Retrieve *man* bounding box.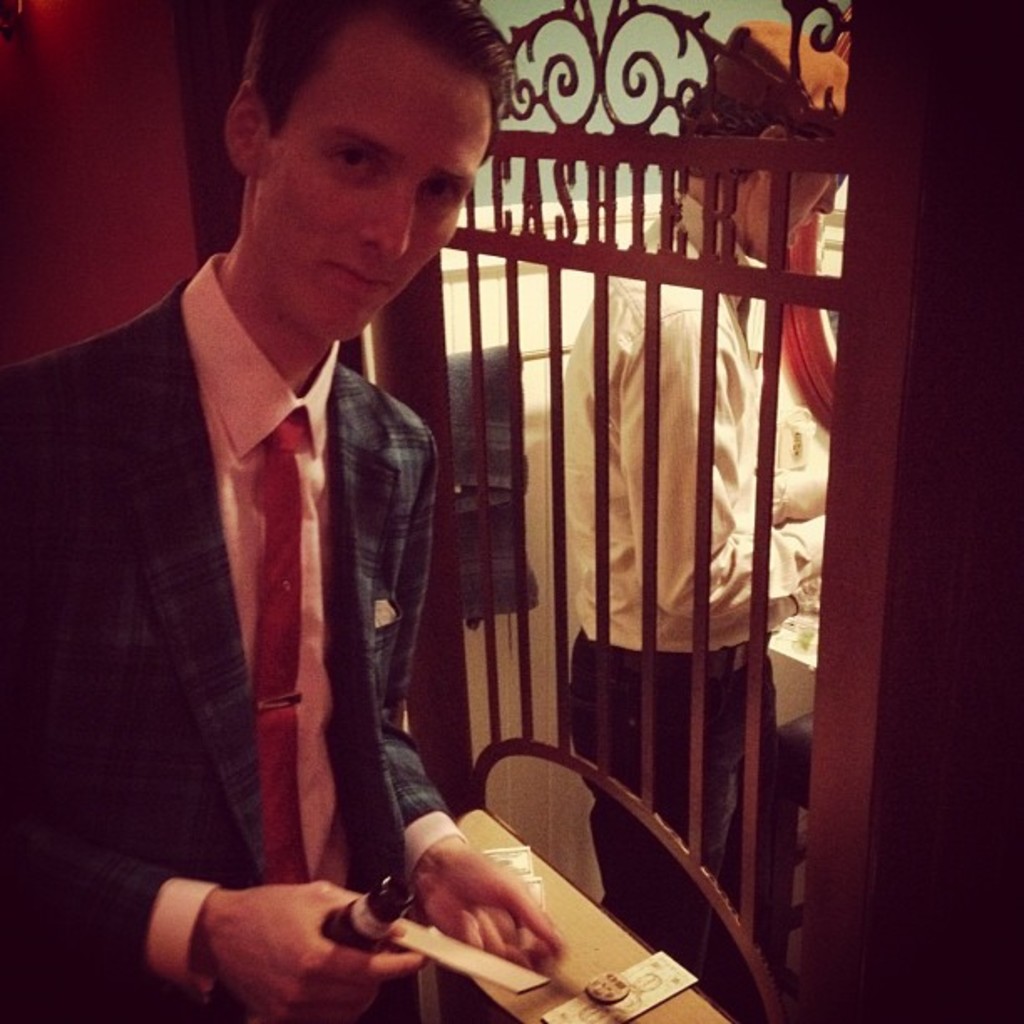
Bounding box: bbox=[549, 17, 855, 987].
